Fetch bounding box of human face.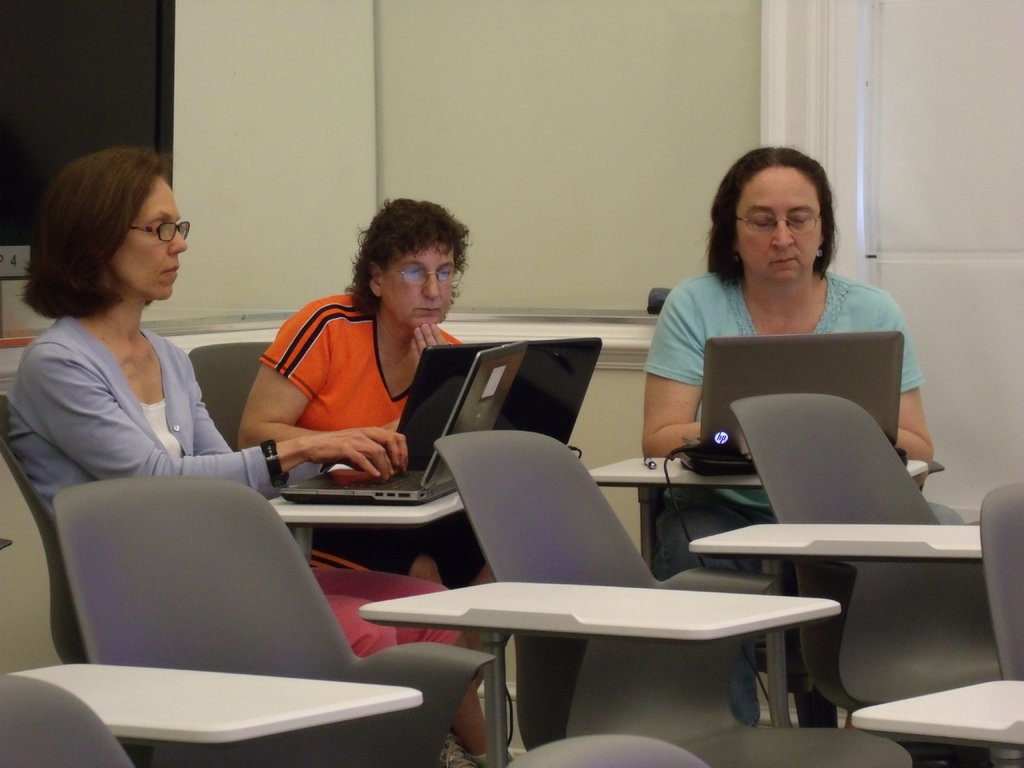
Bbox: [left=735, top=168, right=821, bottom=284].
